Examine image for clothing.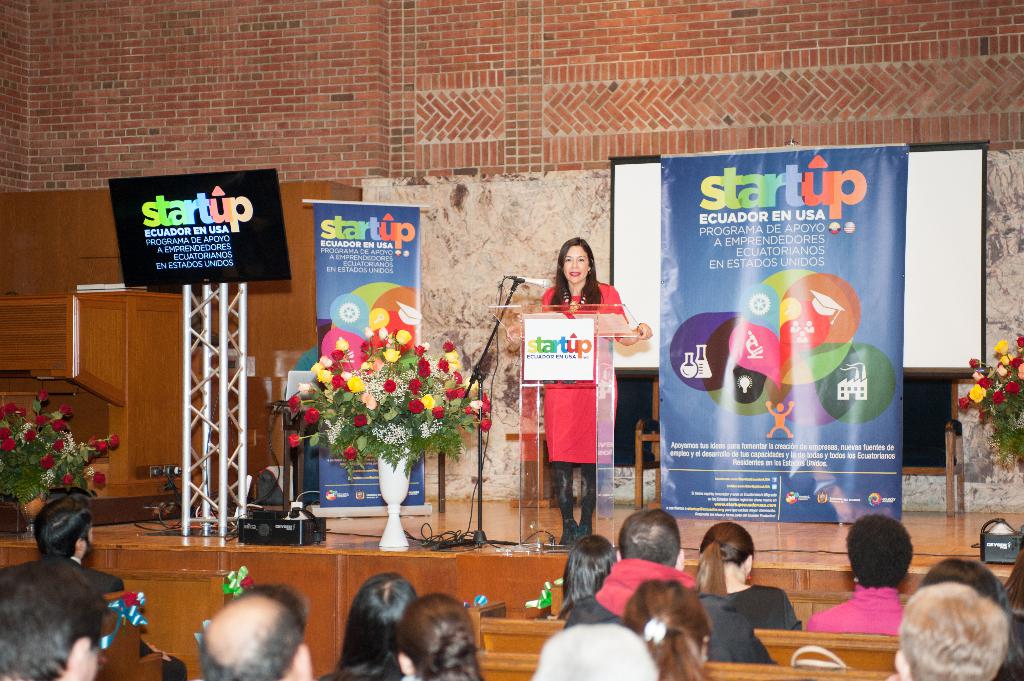
Examination result: x1=3, y1=563, x2=192, y2=680.
